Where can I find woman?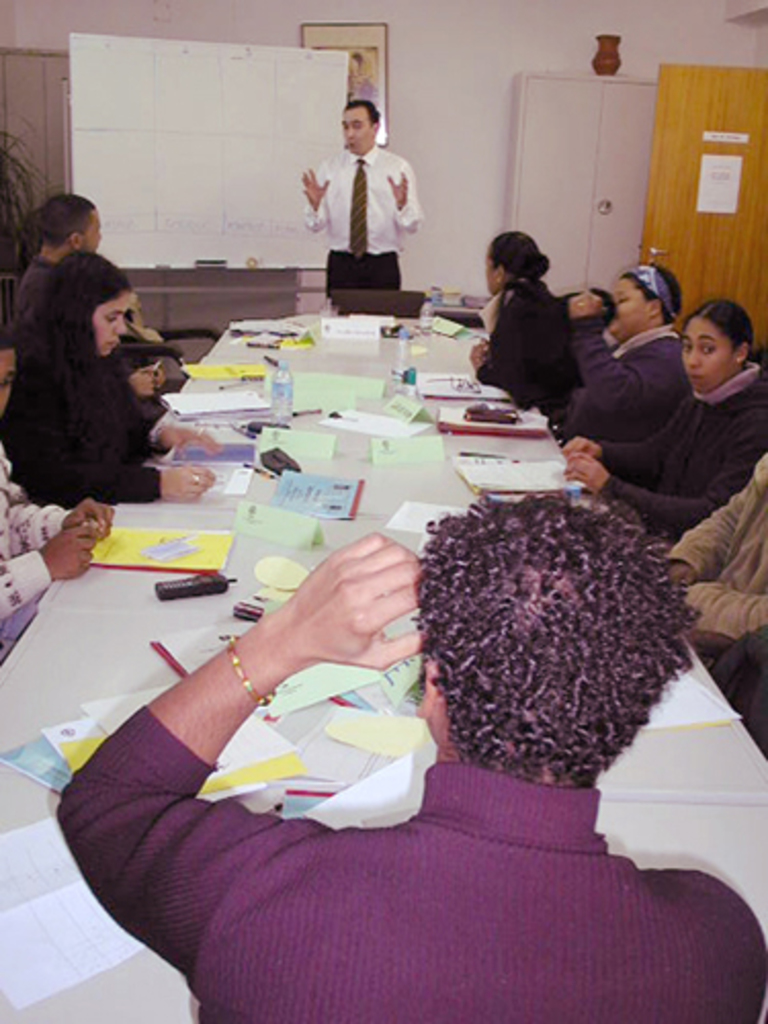
You can find it at l=6, t=252, r=219, b=504.
